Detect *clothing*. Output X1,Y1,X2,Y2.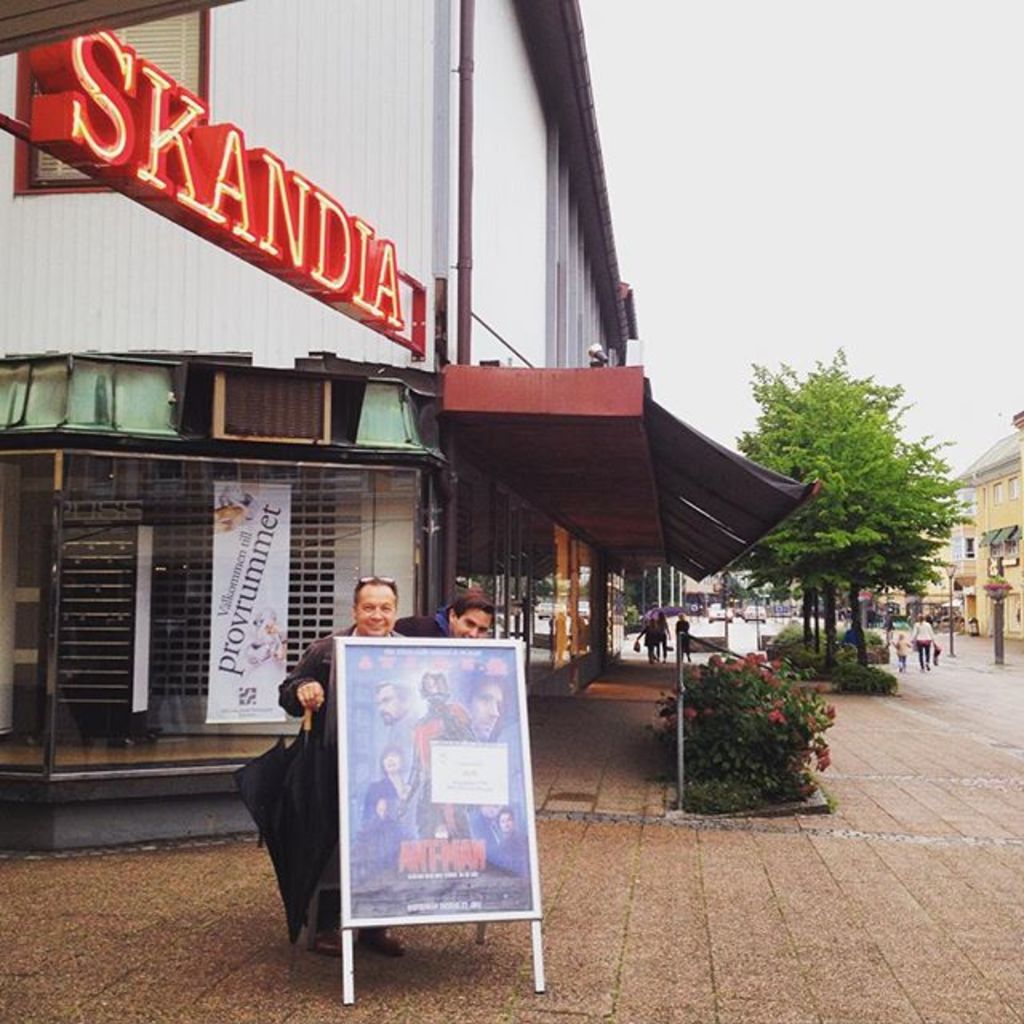
395,610,448,637.
